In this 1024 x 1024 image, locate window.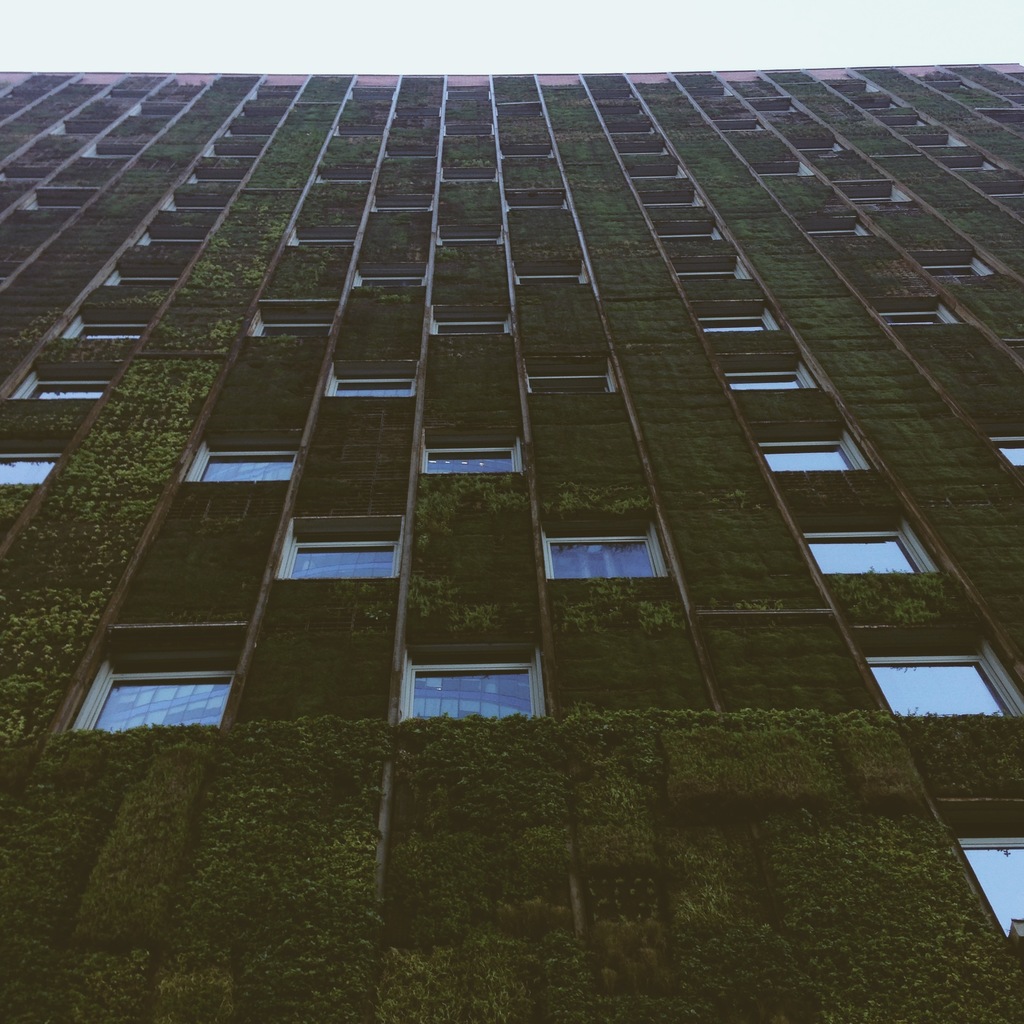
Bounding box: bbox(912, 251, 996, 277).
